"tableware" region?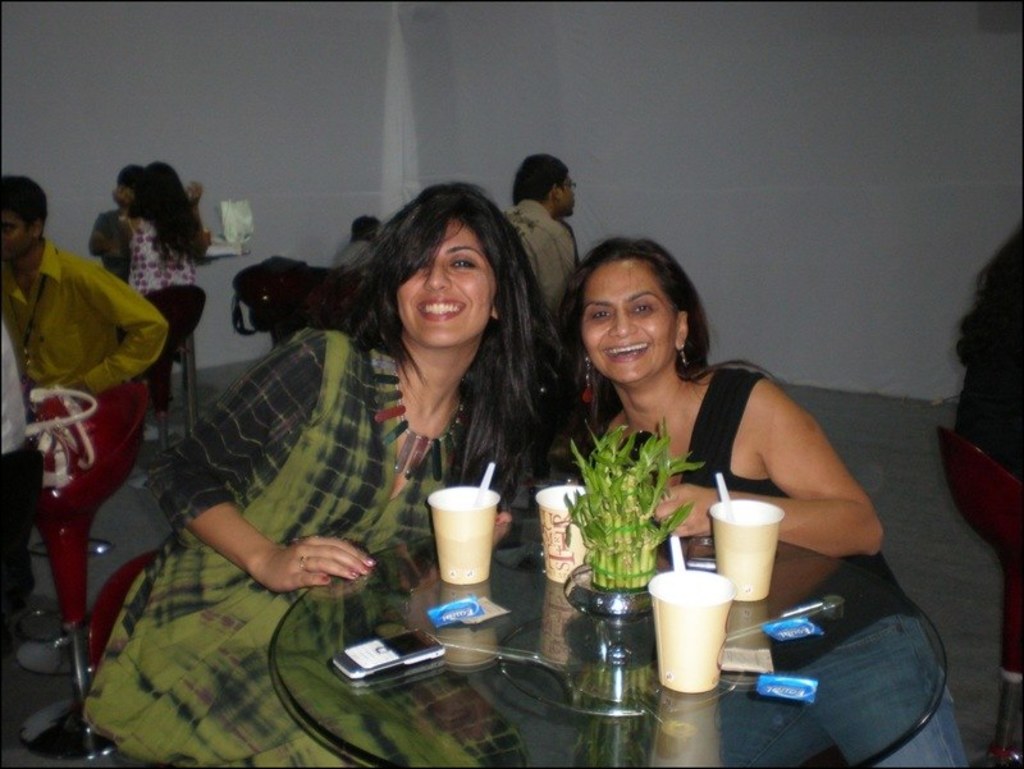
bbox(465, 459, 499, 508)
